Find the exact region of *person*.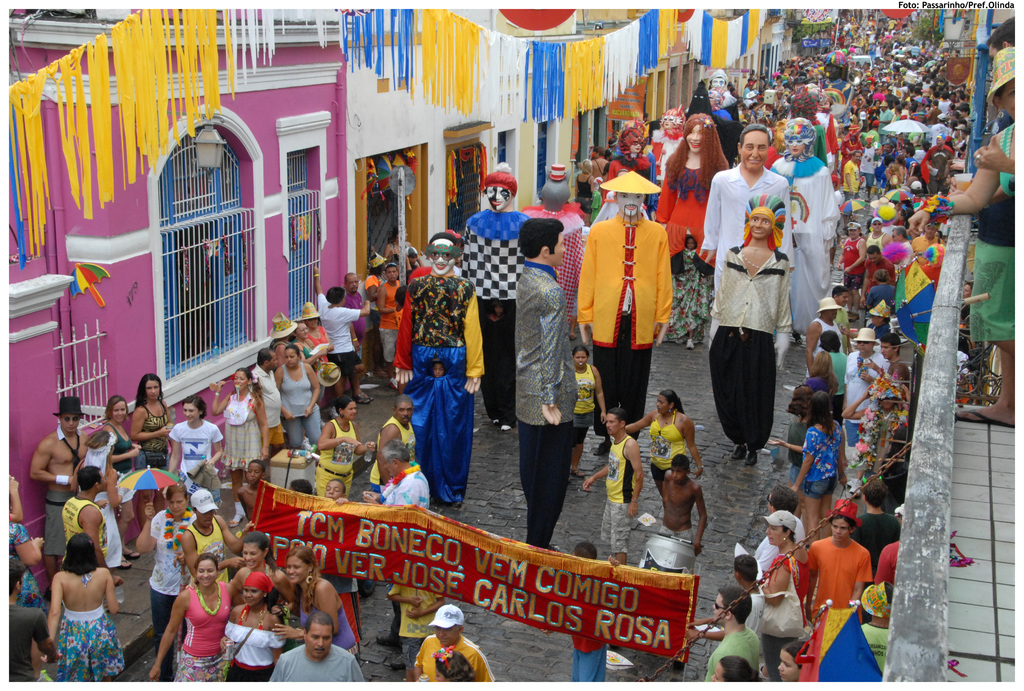
Exact region: 434/646/475/680.
